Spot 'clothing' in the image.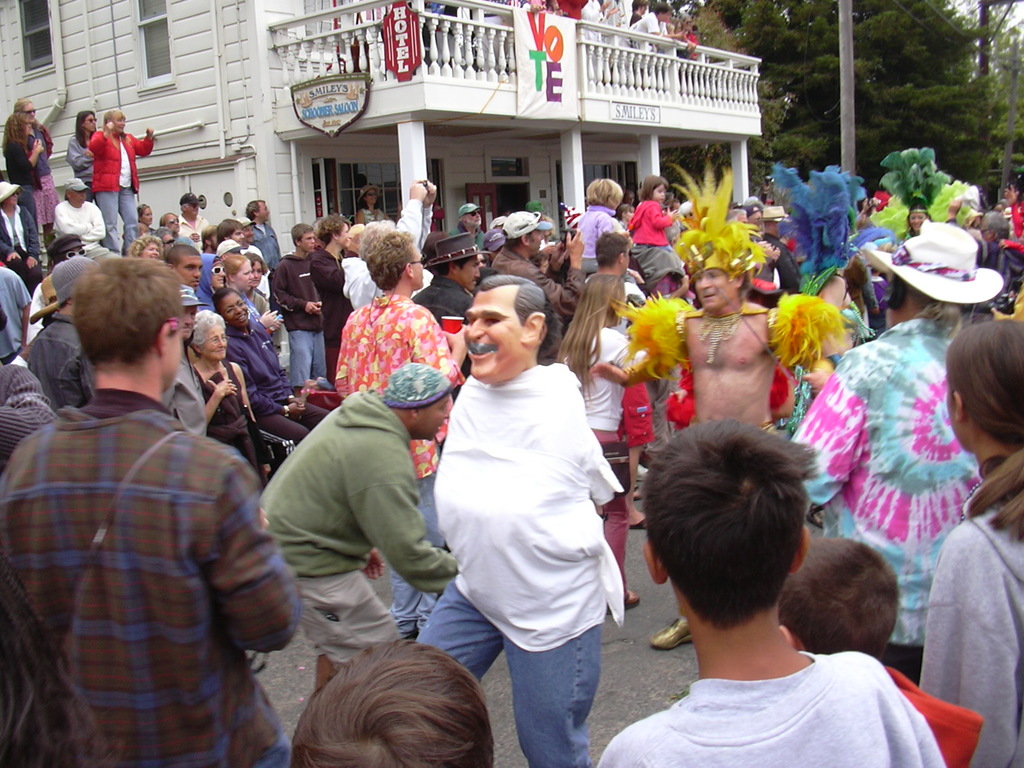
'clothing' found at BBox(591, 643, 947, 767).
